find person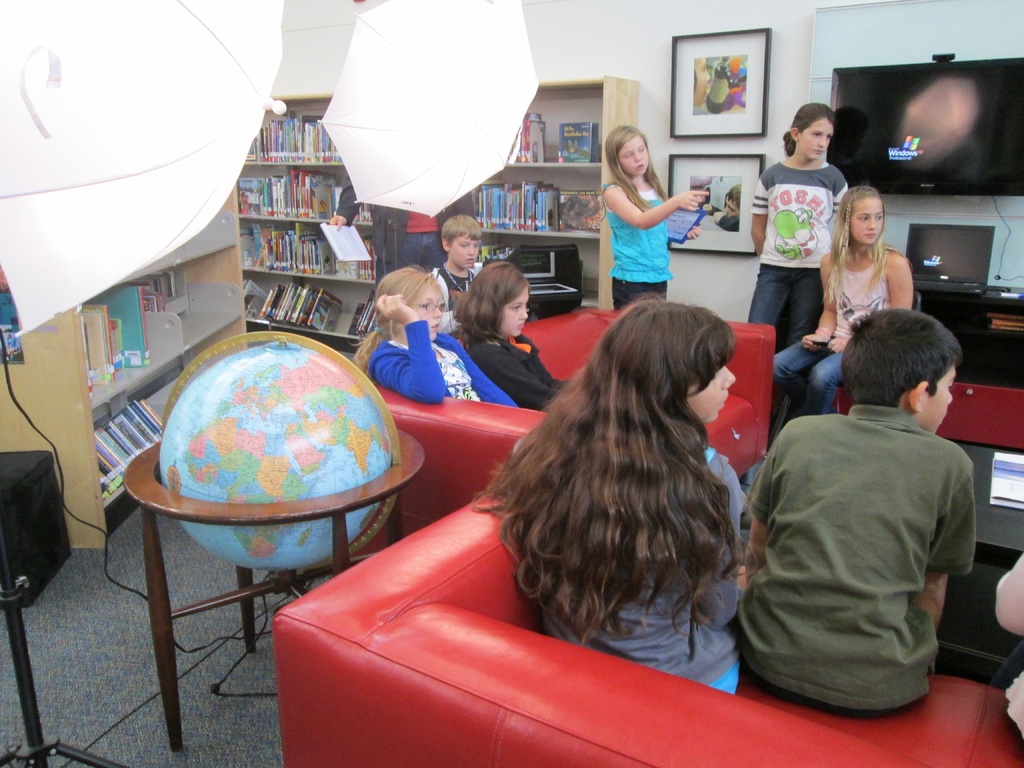
region(330, 173, 477, 285)
